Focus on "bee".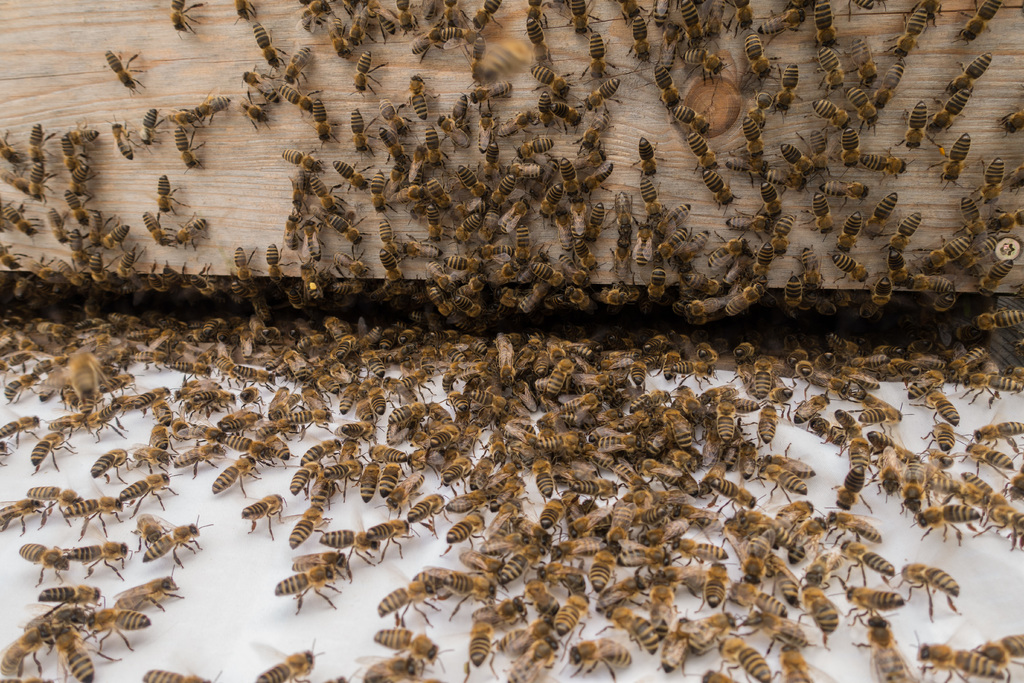
Focused at bbox(449, 387, 470, 413).
